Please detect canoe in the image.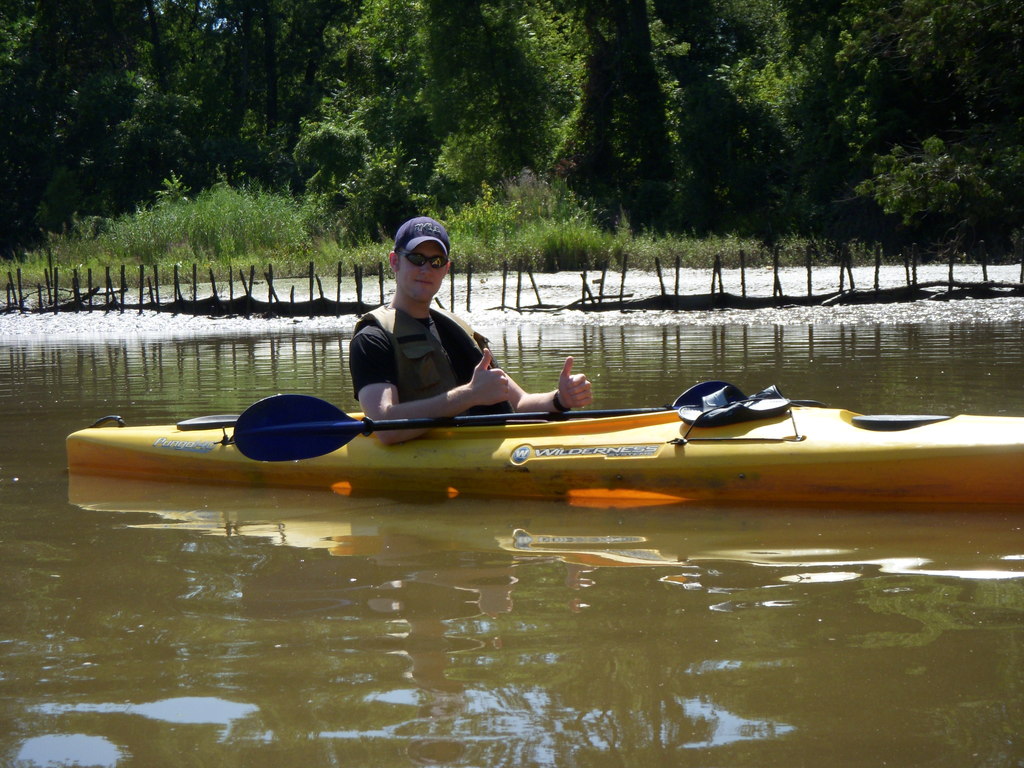
bbox=[55, 370, 1014, 525].
